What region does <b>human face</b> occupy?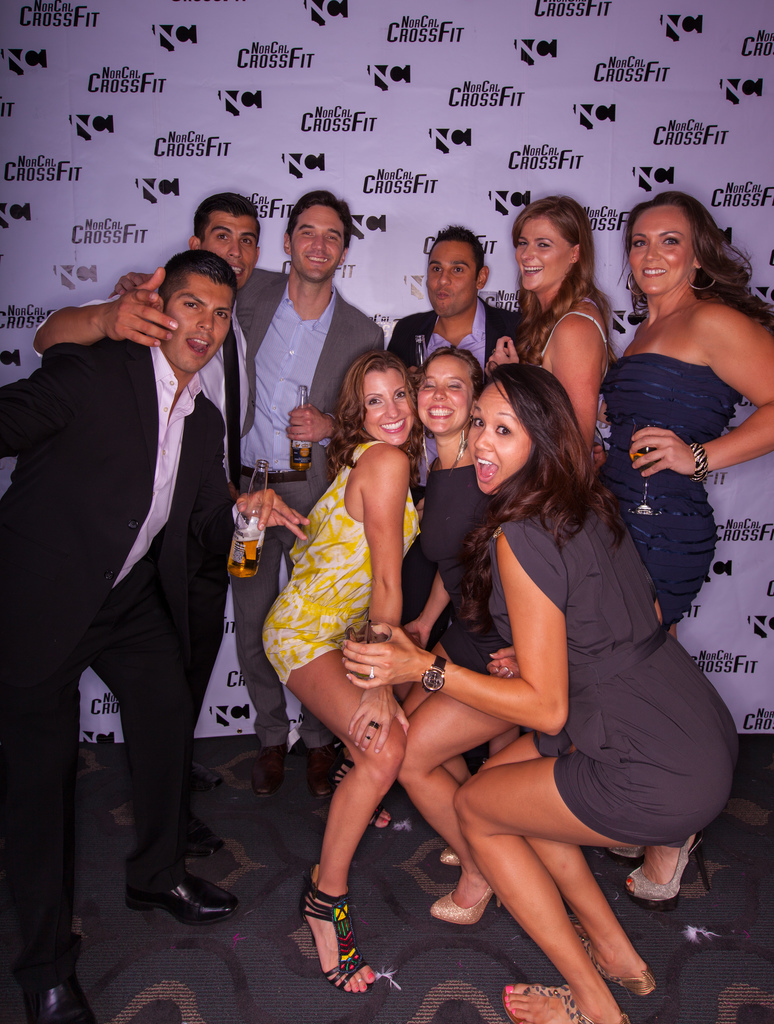
rect(164, 273, 234, 375).
